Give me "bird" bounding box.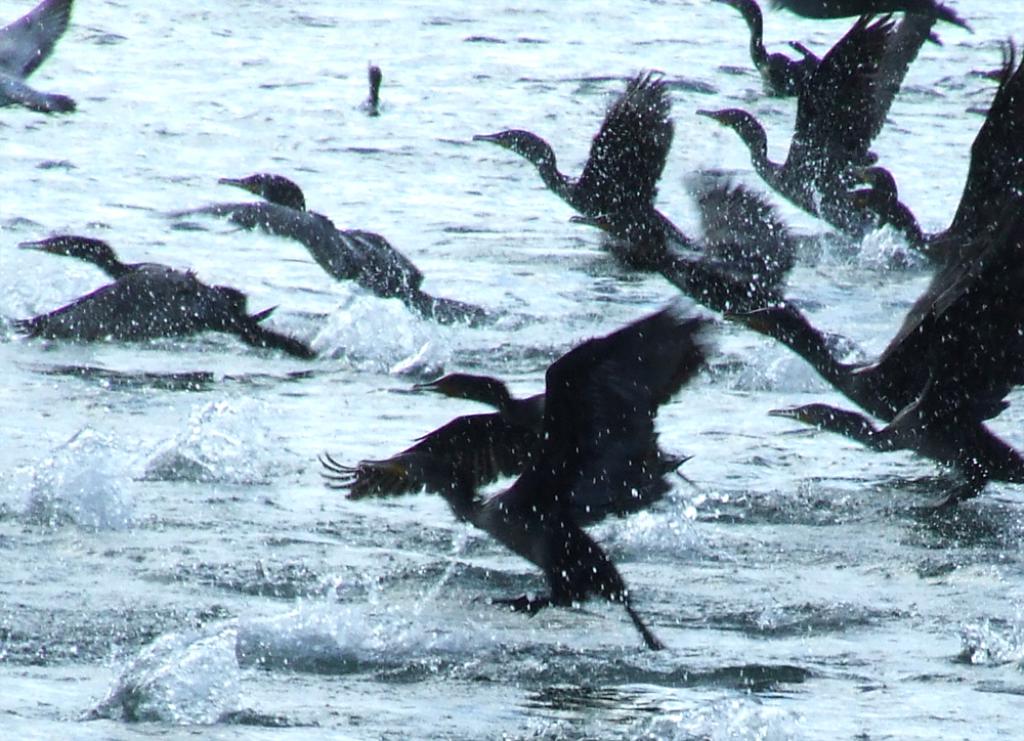
crop(759, 162, 1023, 511).
